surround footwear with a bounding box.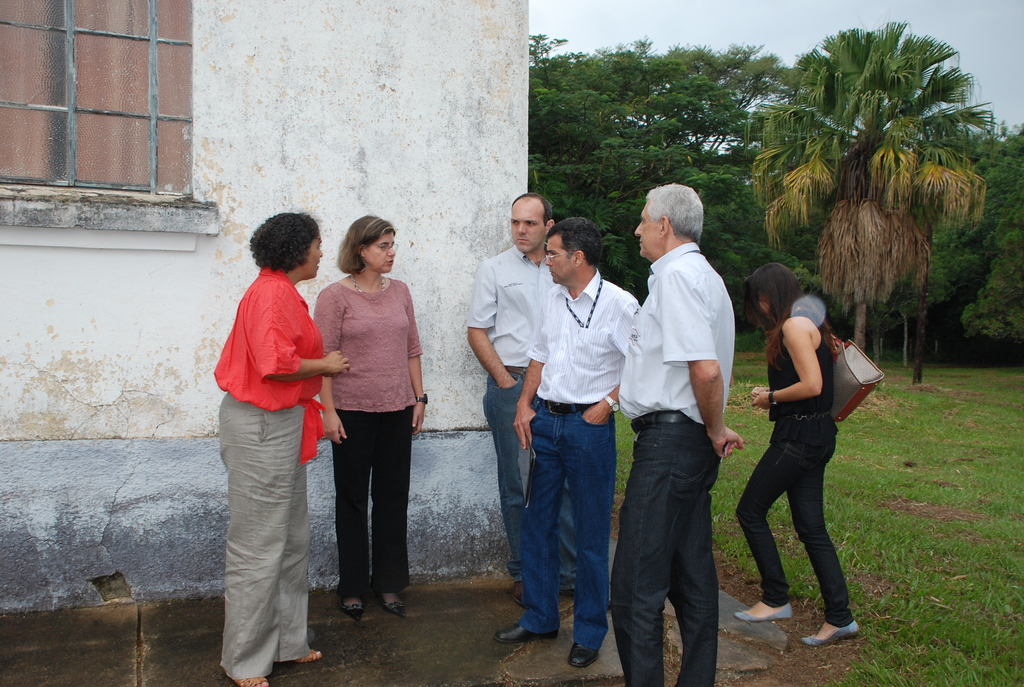
<region>568, 640, 598, 670</region>.
